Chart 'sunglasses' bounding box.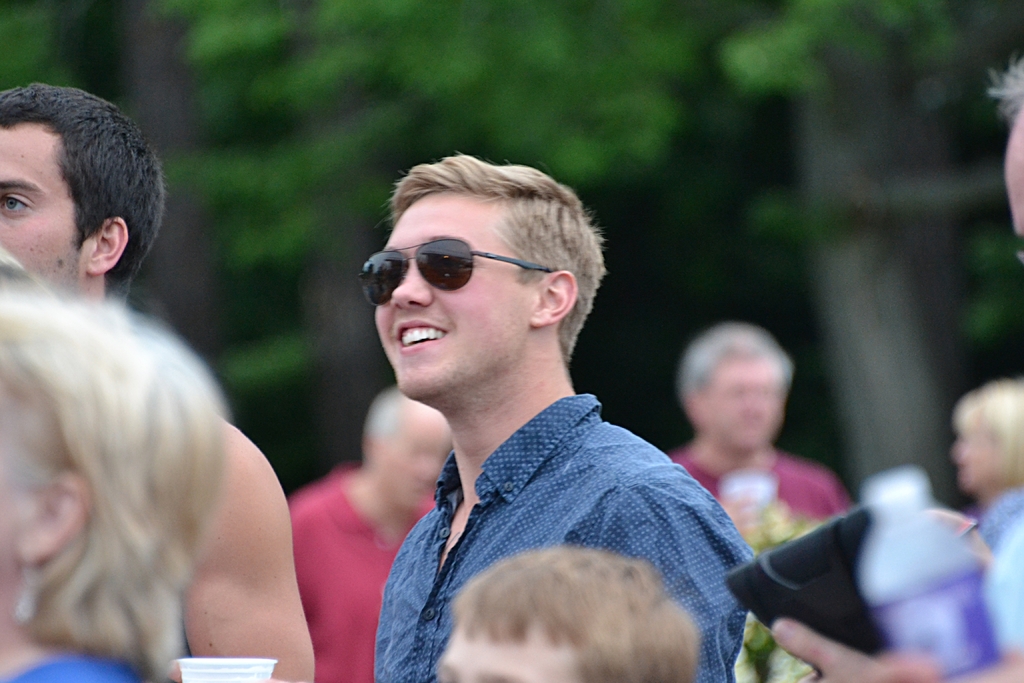
Charted: l=360, t=230, r=560, b=304.
